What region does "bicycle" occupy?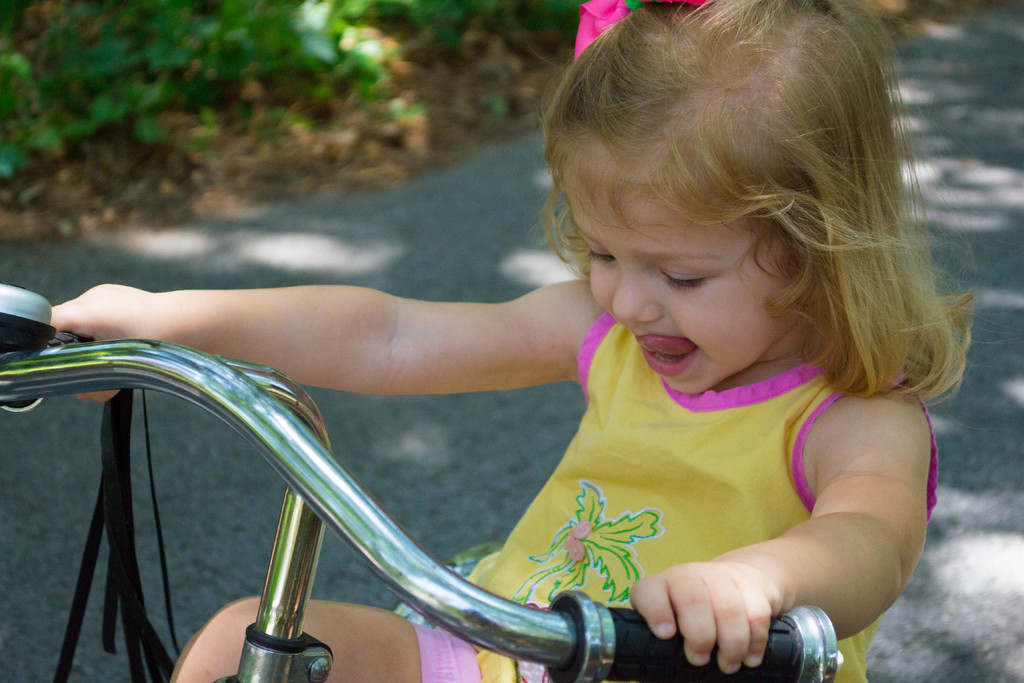
l=47, t=185, r=925, b=670.
